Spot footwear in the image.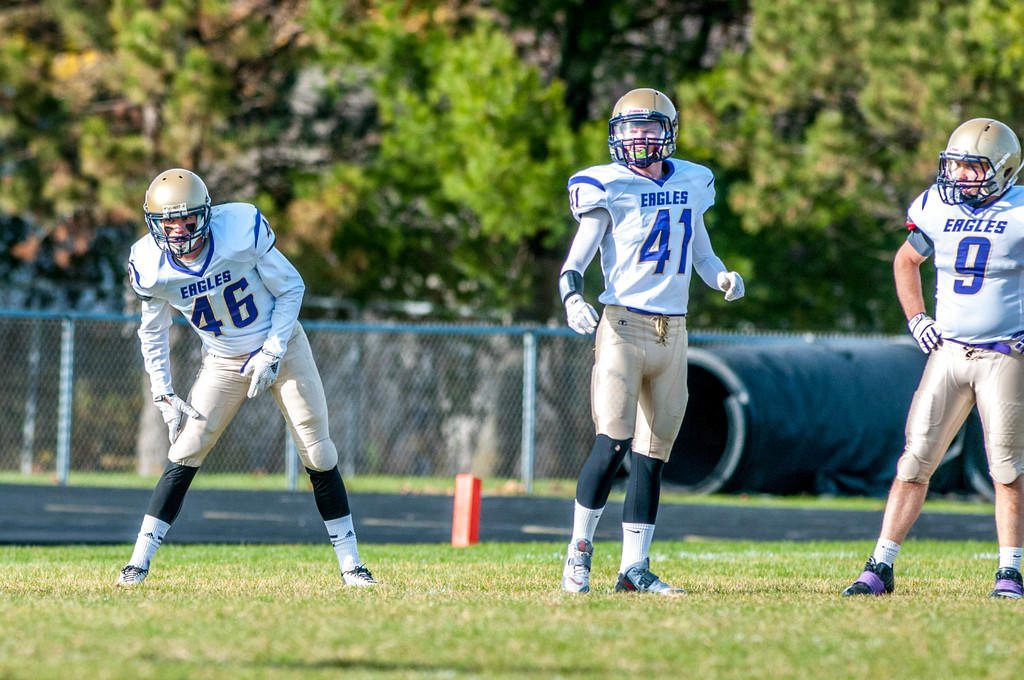
footwear found at crop(557, 538, 598, 597).
